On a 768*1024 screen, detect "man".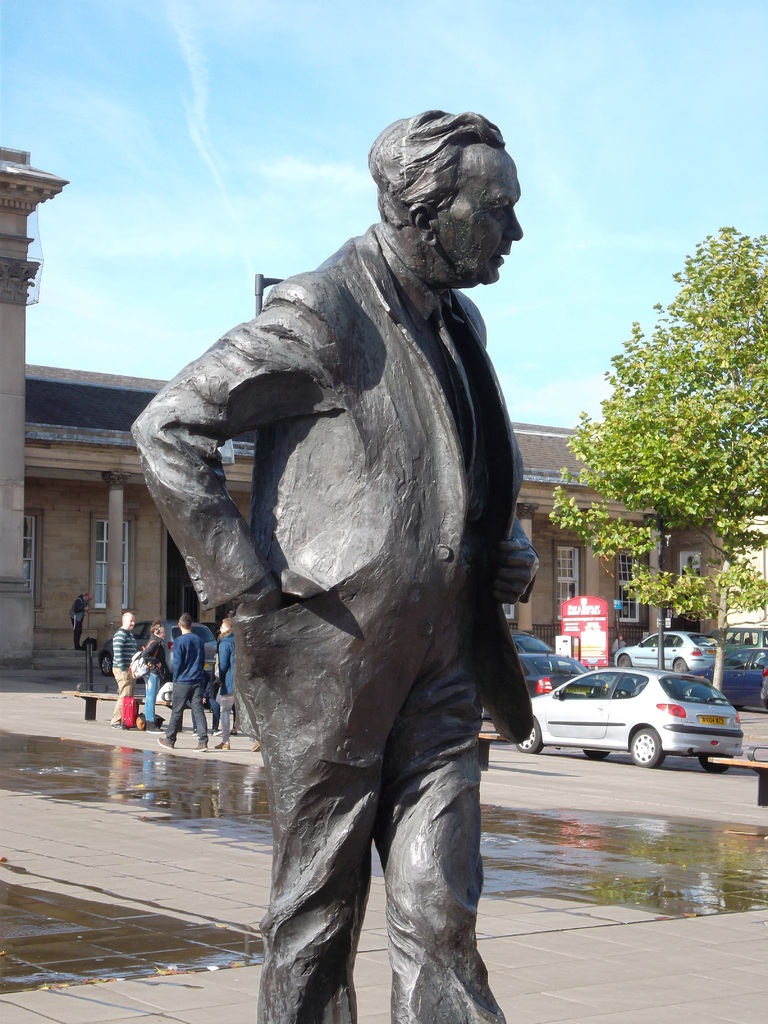
<box>161,131,543,1002</box>.
